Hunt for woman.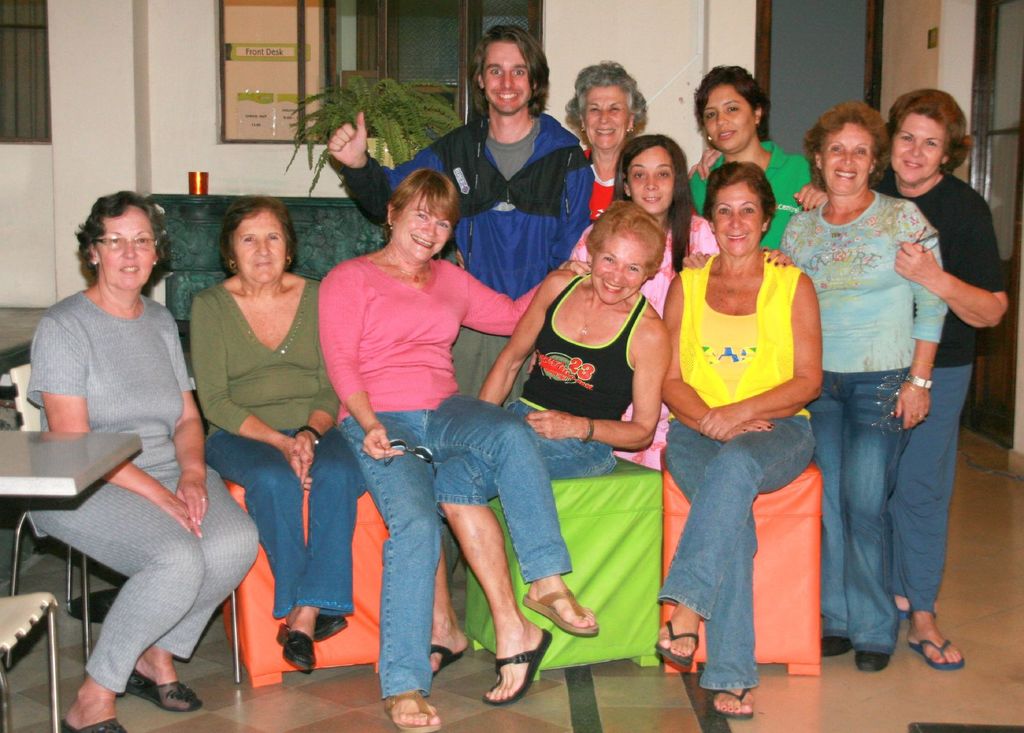
Hunted down at 683 62 824 272.
